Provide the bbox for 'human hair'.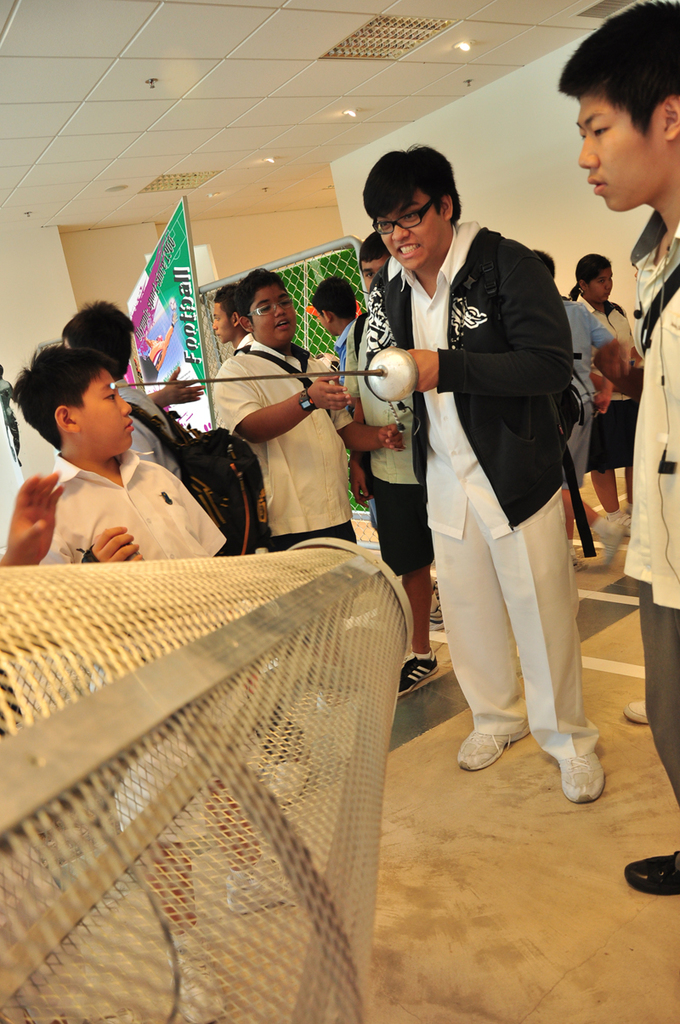
(x1=238, y1=265, x2=289, y2=325).
